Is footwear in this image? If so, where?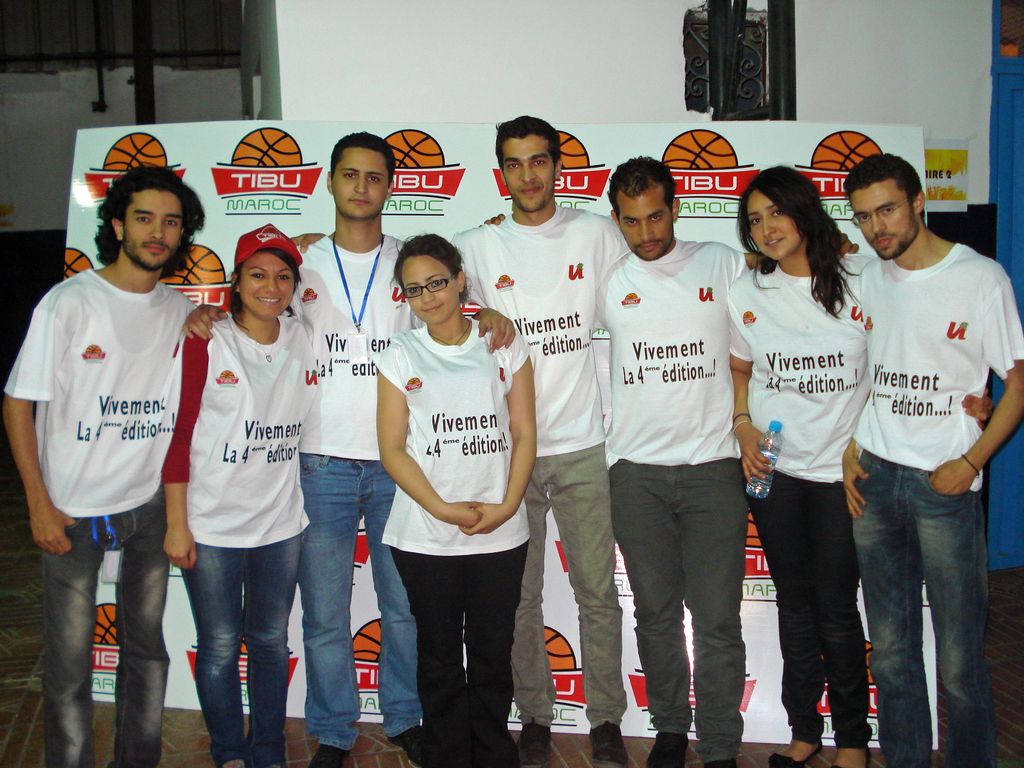
Yes, at bbox=(644, 728, 694, 767).
